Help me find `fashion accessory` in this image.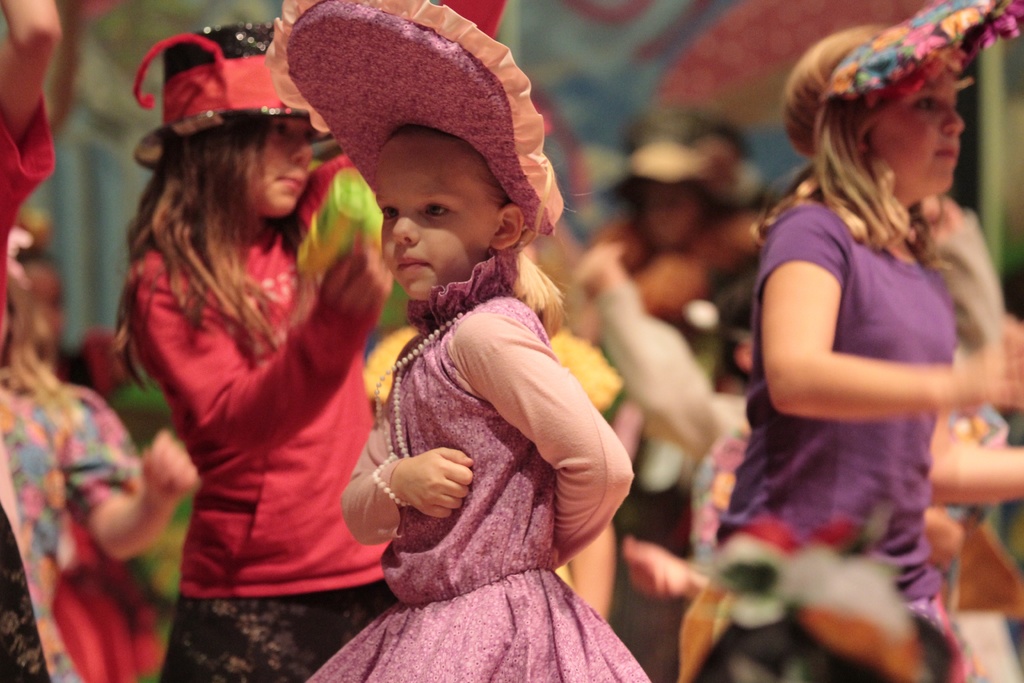
Found it: Rect(136, 28, 304, 114).
